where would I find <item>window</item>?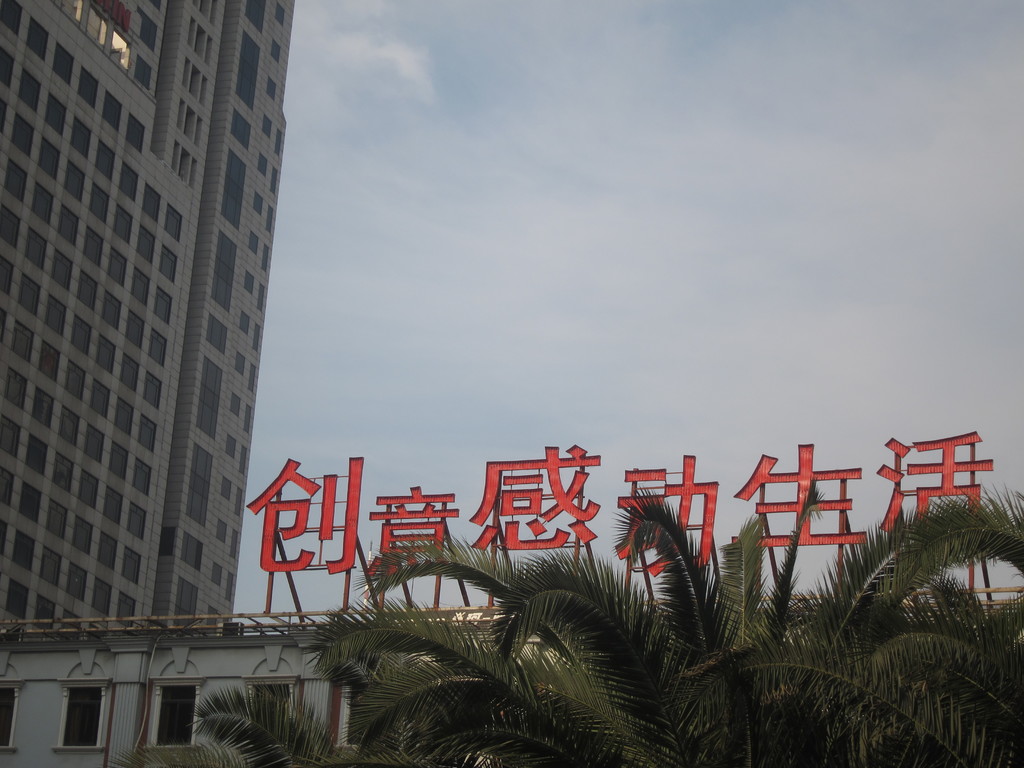
At Rect(62, 680, 109, 753).
